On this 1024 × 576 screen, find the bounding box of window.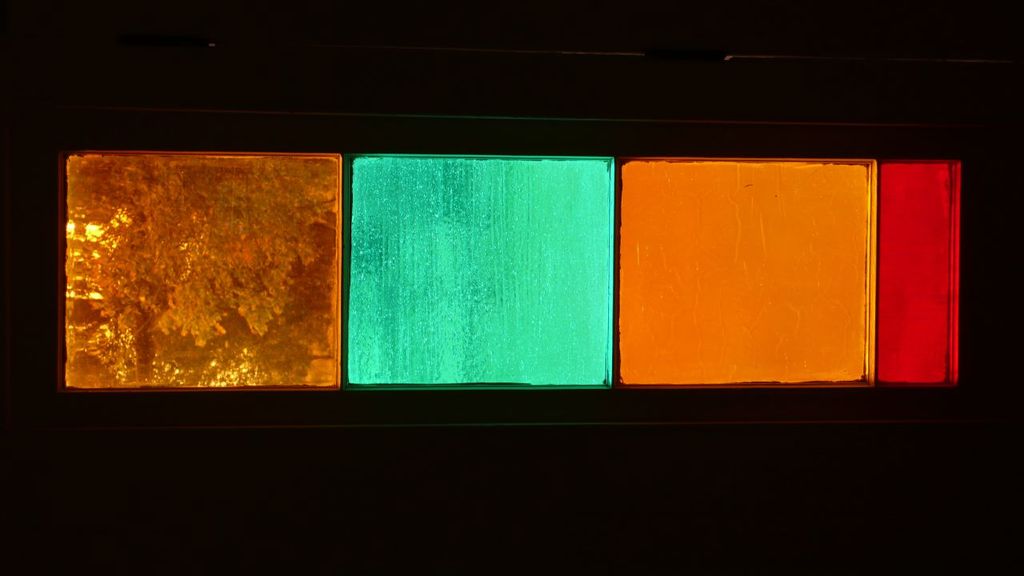
Bounding box: 852,157,958,389.
